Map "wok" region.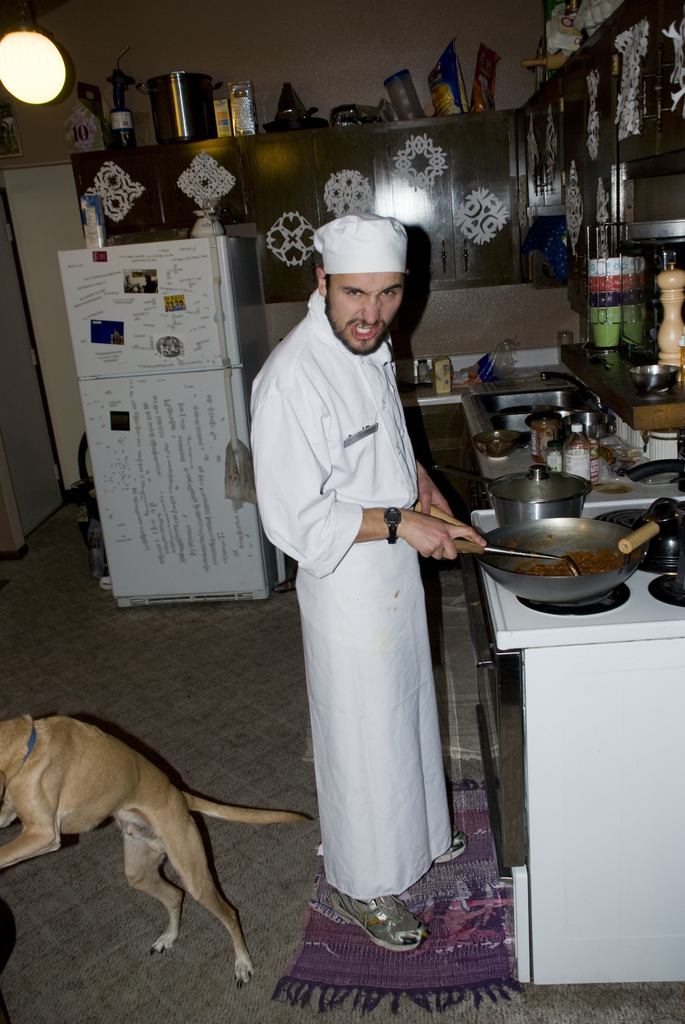
Mapped to x1=480, y1=500, x2=673, y2=608.
